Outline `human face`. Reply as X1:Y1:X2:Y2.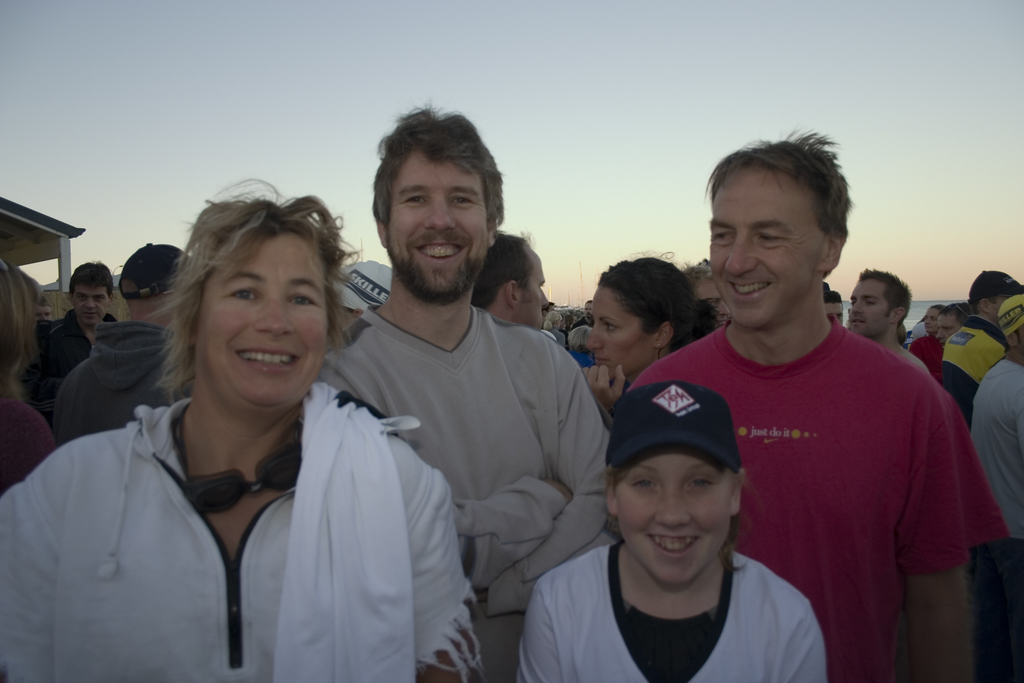
711:170:817:325.
